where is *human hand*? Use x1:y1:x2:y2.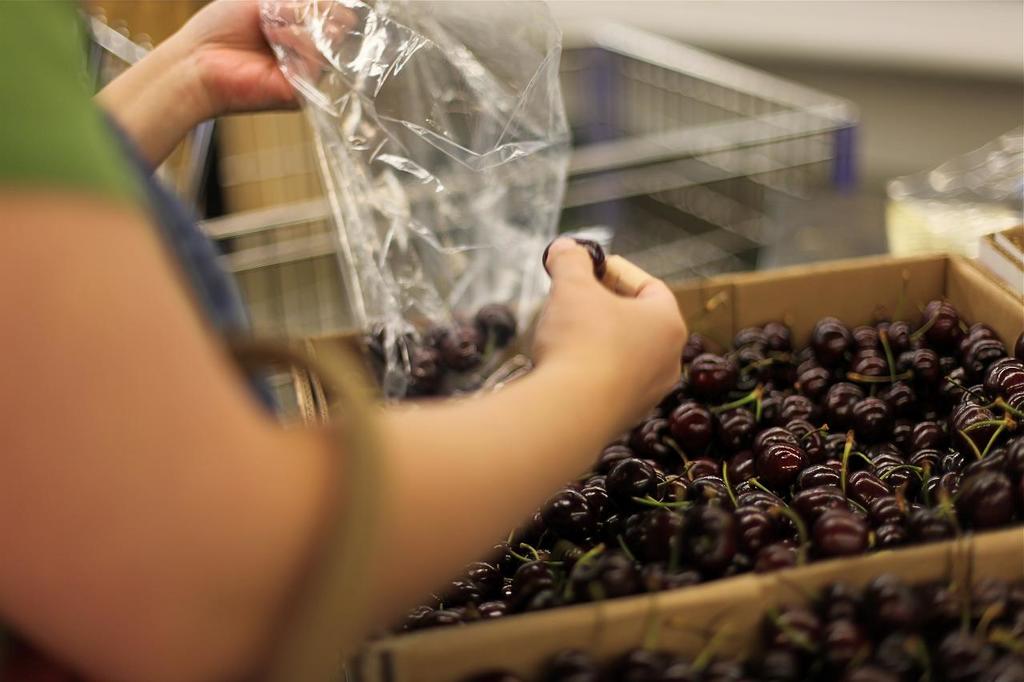
534:230:677:375.
